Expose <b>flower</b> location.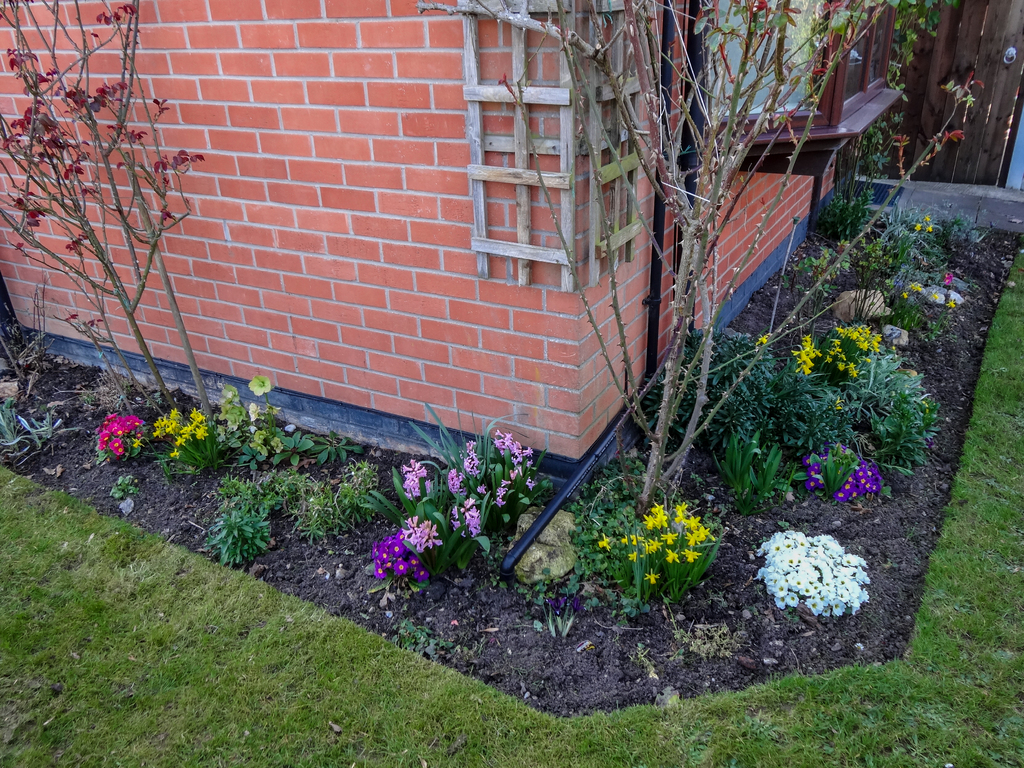
Exposed at detection(250, 374, 275, 396).
